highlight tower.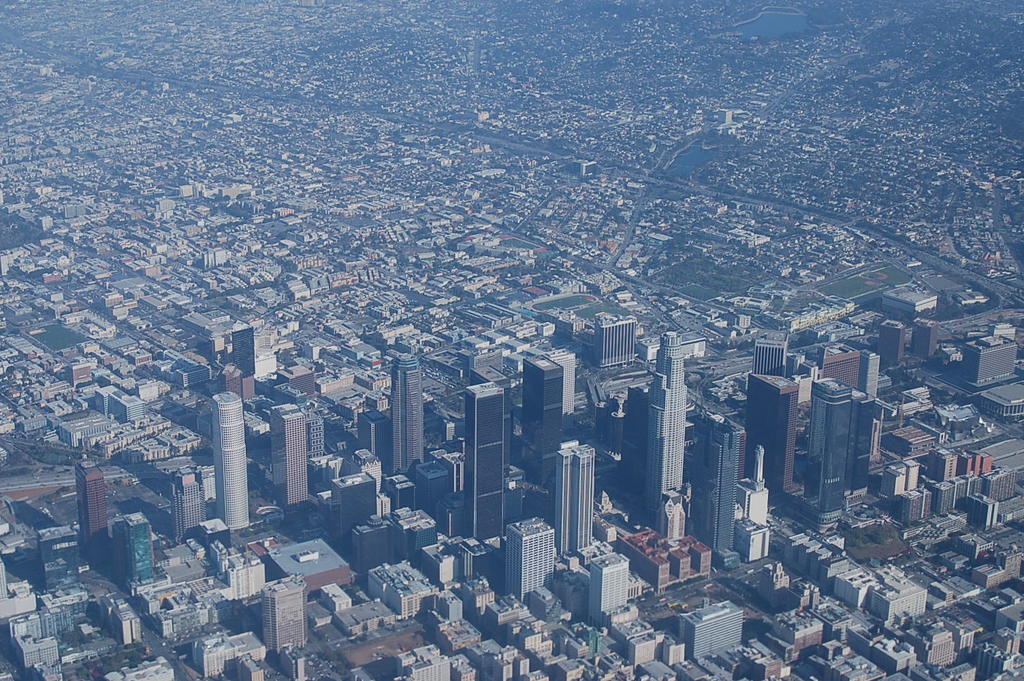
Highlighted region: (left=270, top=409, right=307, bottom=505).
